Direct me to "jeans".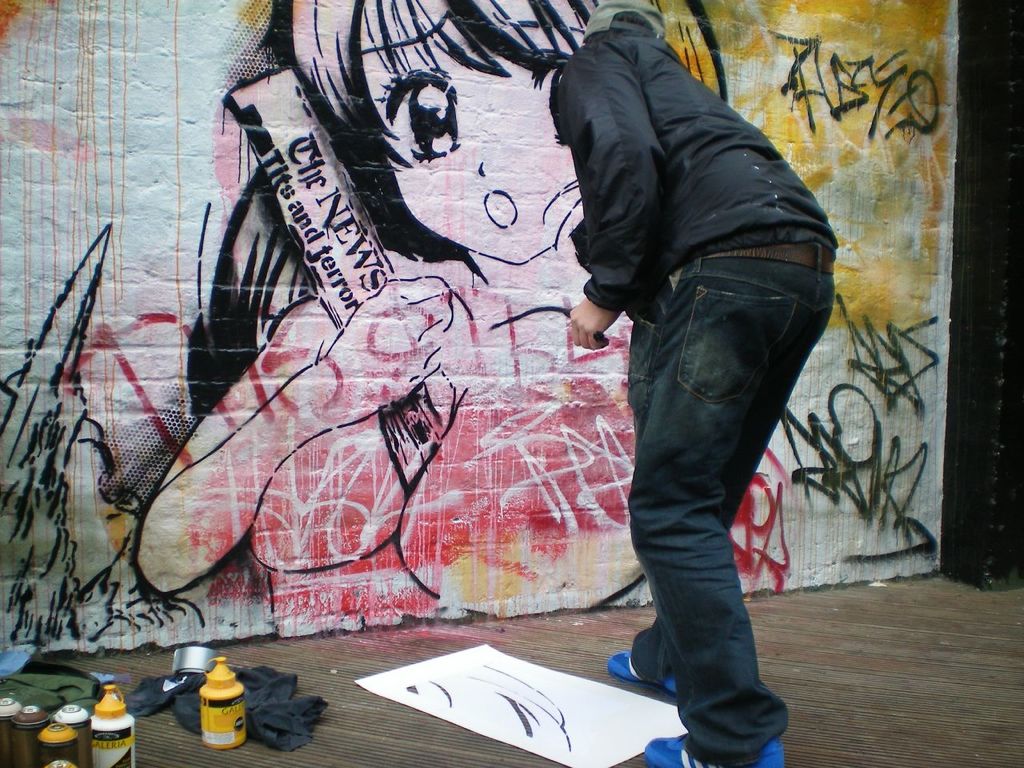
Direction: BBox(628, 232, 798, 754).
